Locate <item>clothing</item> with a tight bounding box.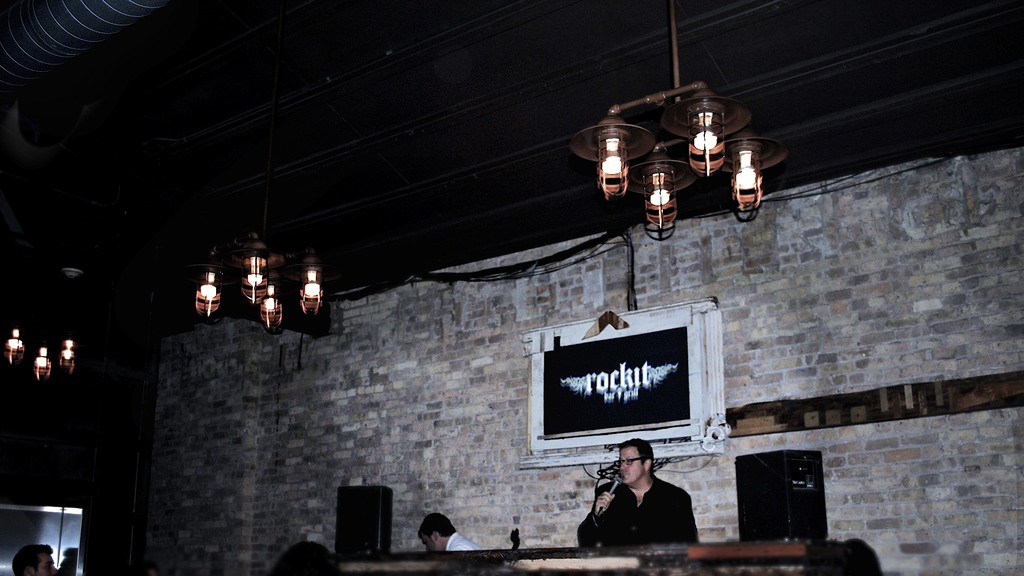
x1=448, y1=524, x2=483, y2=553.
